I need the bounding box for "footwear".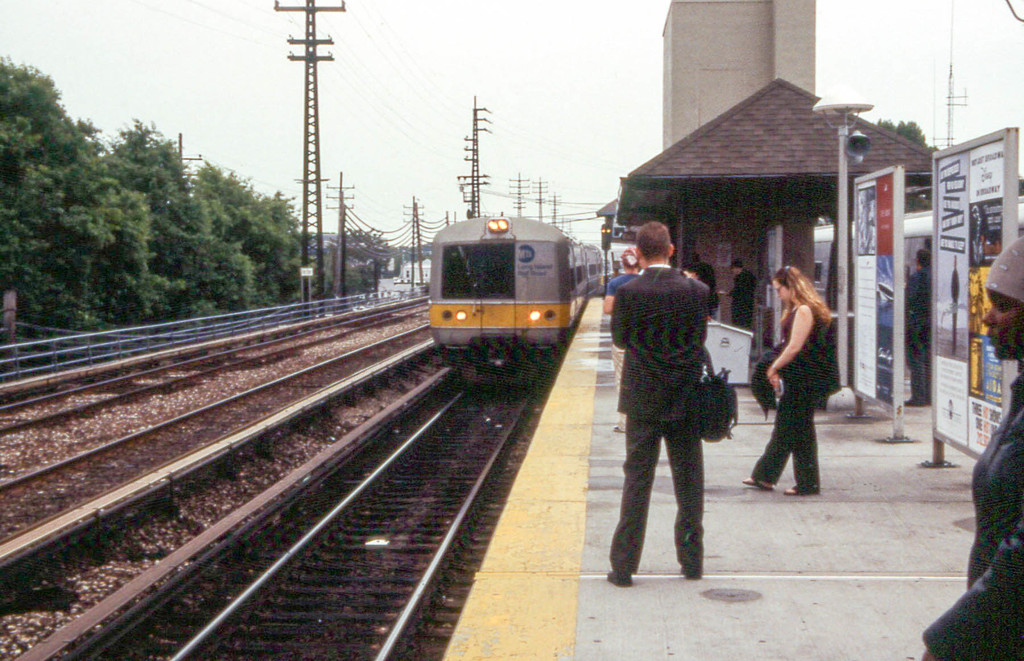
Here it is: crop(606, 571, 631, 585).
